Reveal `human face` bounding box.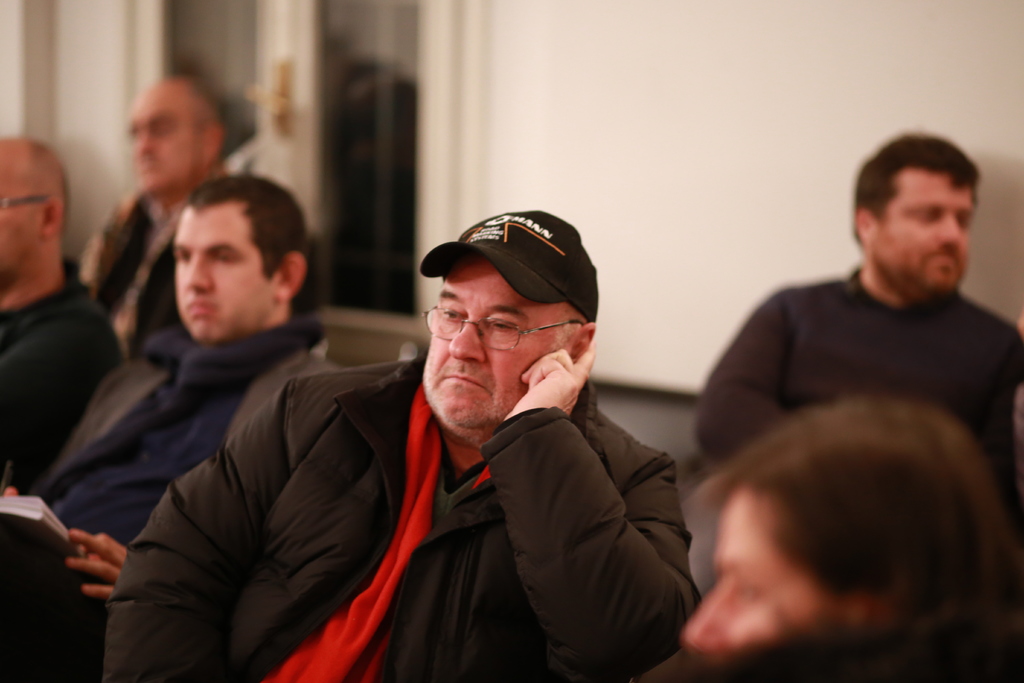
Revealed: region(170, 208, 268, 341).
